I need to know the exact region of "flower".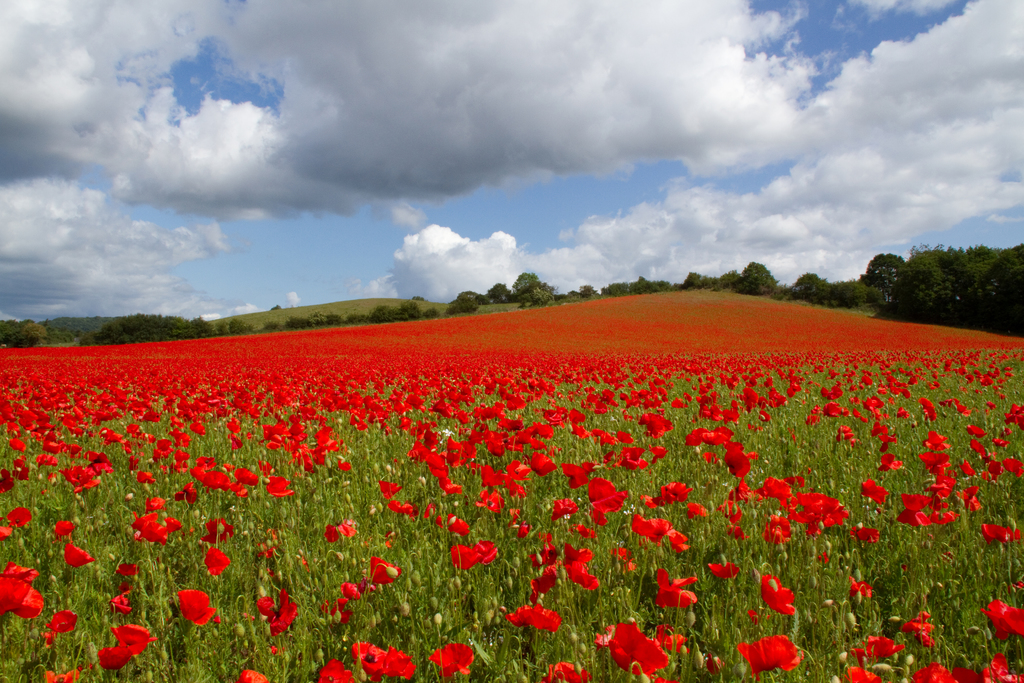
Region: bbox=(143, 520, 164, 542).
